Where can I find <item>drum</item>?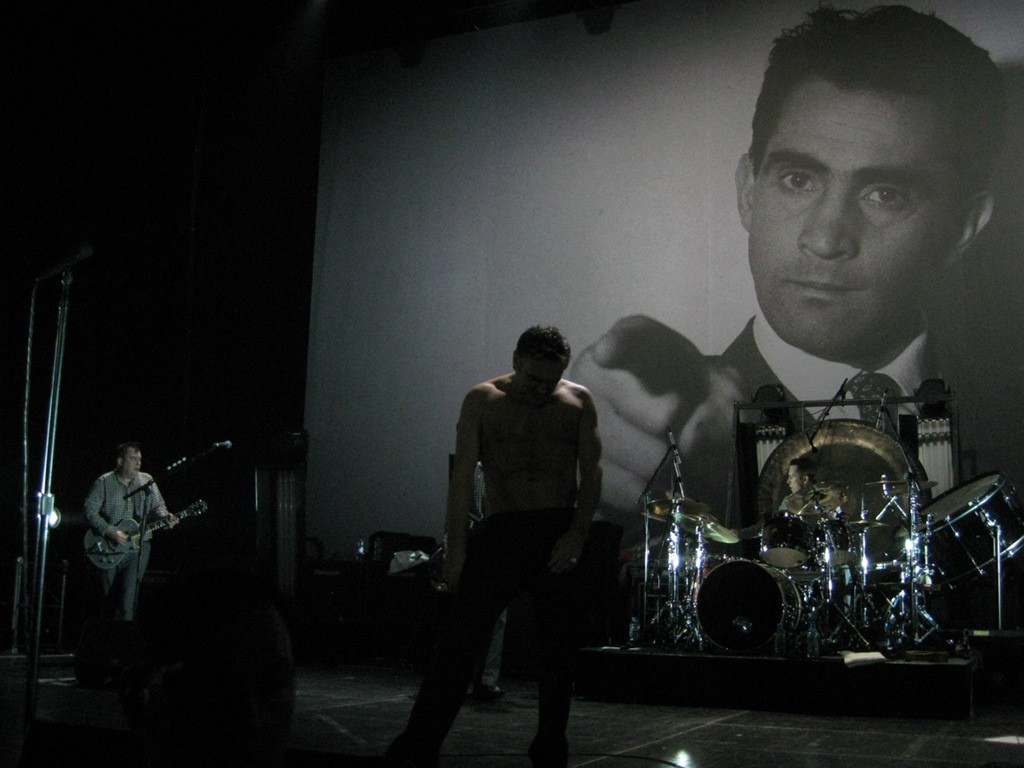
You can find it at x1=697 y1=557 x2=804 y2=653.
